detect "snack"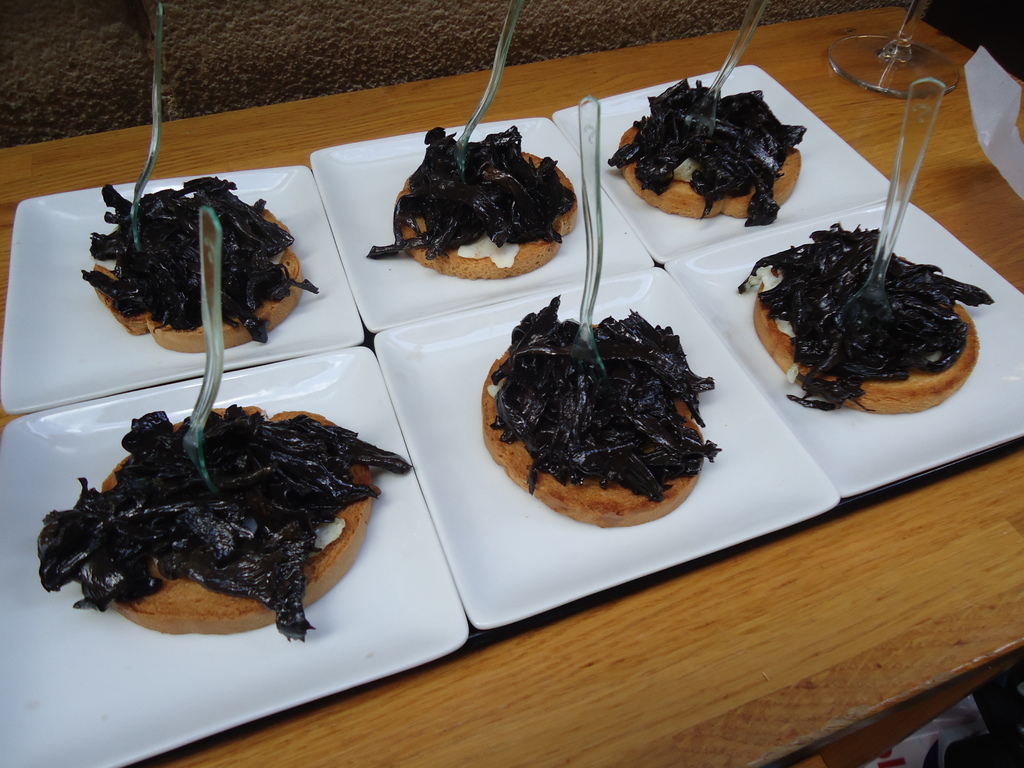
81/177/318/352
